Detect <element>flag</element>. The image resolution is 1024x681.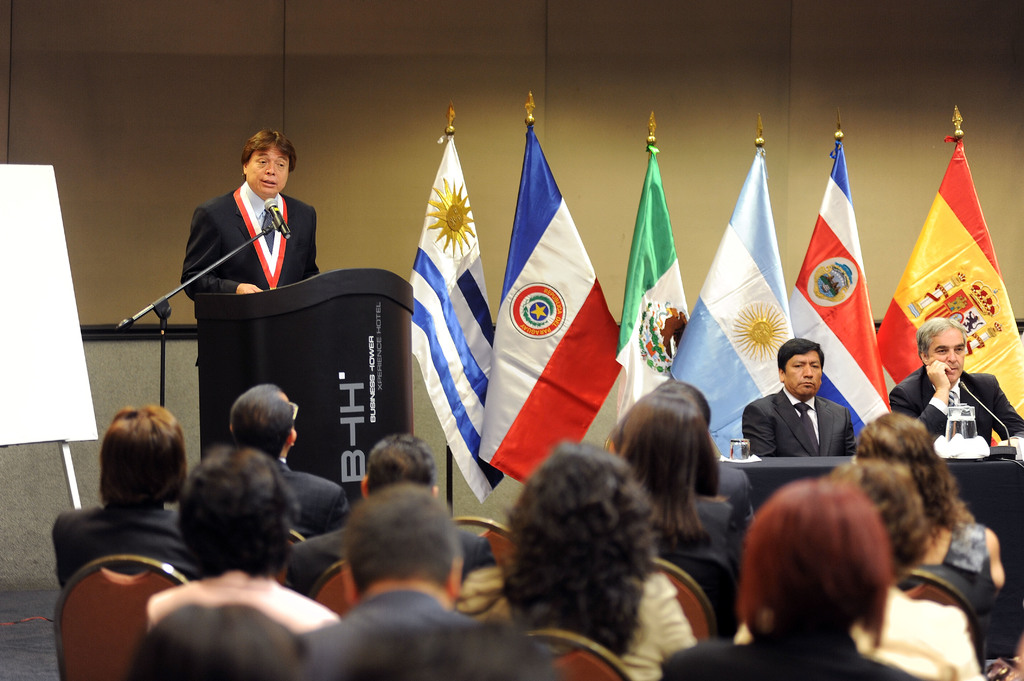
<region>611, 140, 693, 438</region>.
